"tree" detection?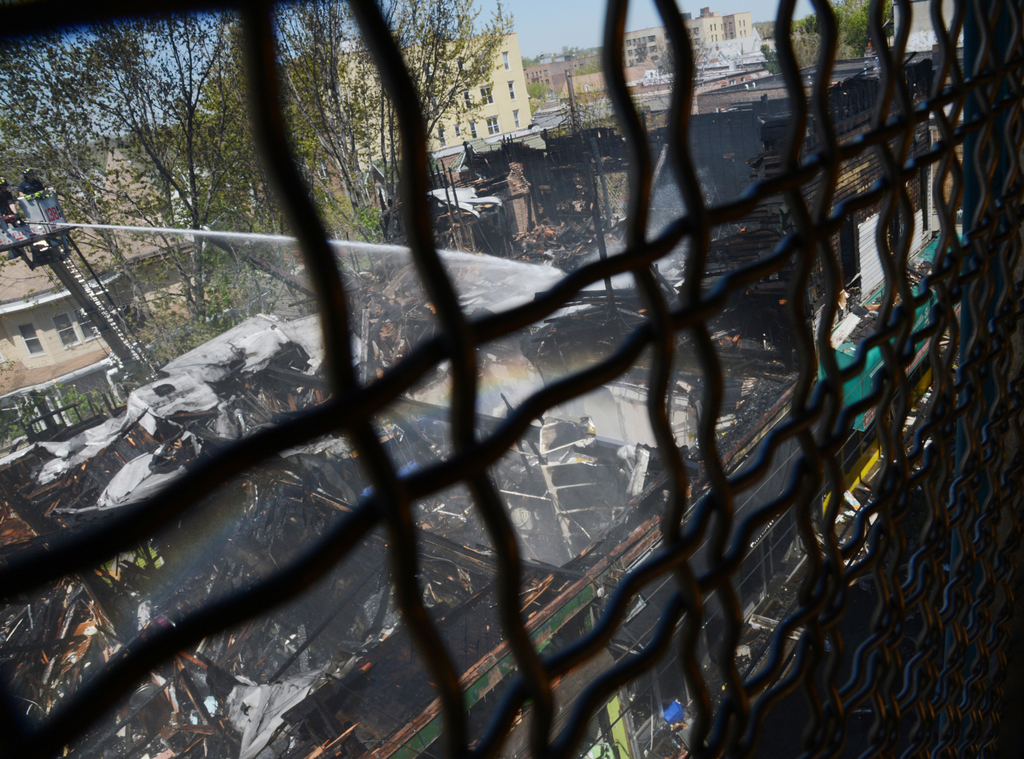
<region>0, 0, 517, 358</region>
